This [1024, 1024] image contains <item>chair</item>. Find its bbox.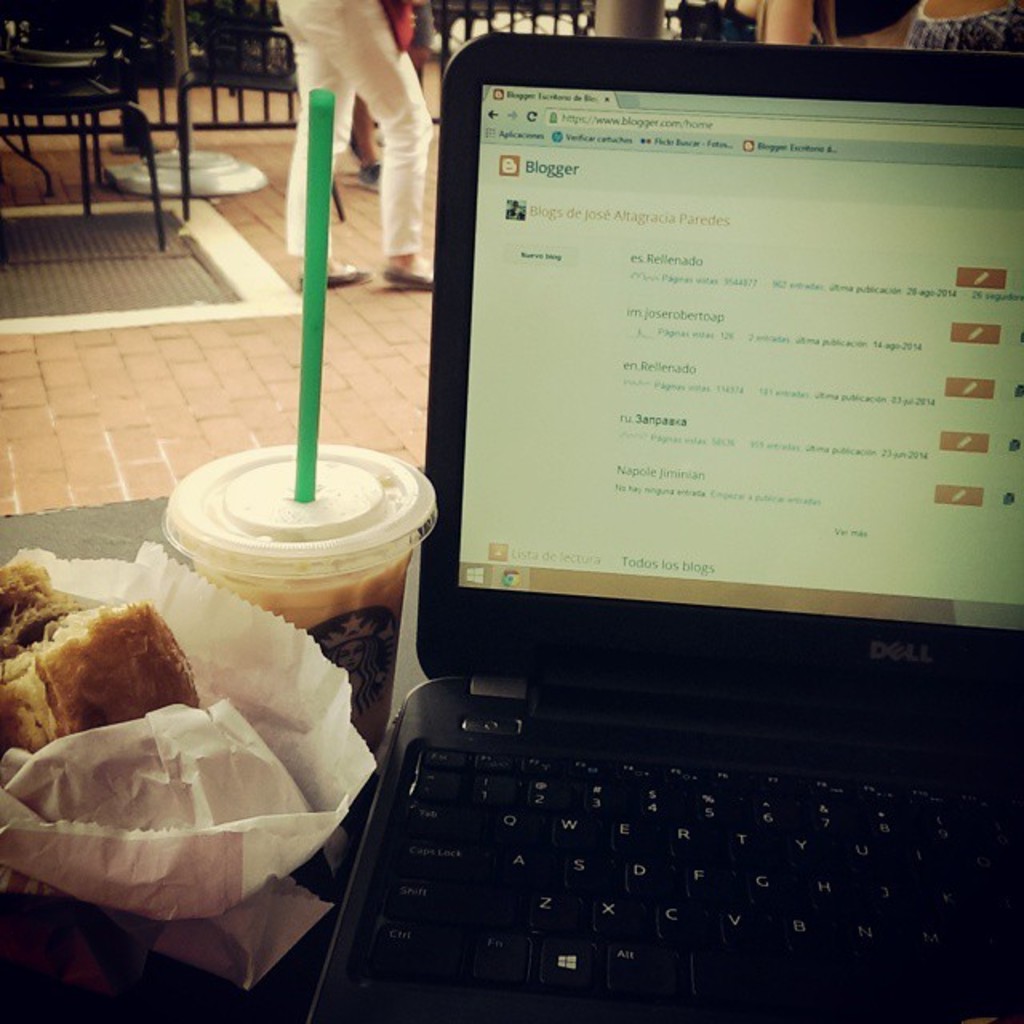
<bbox>179, 29, 344, 224</bbox>.
